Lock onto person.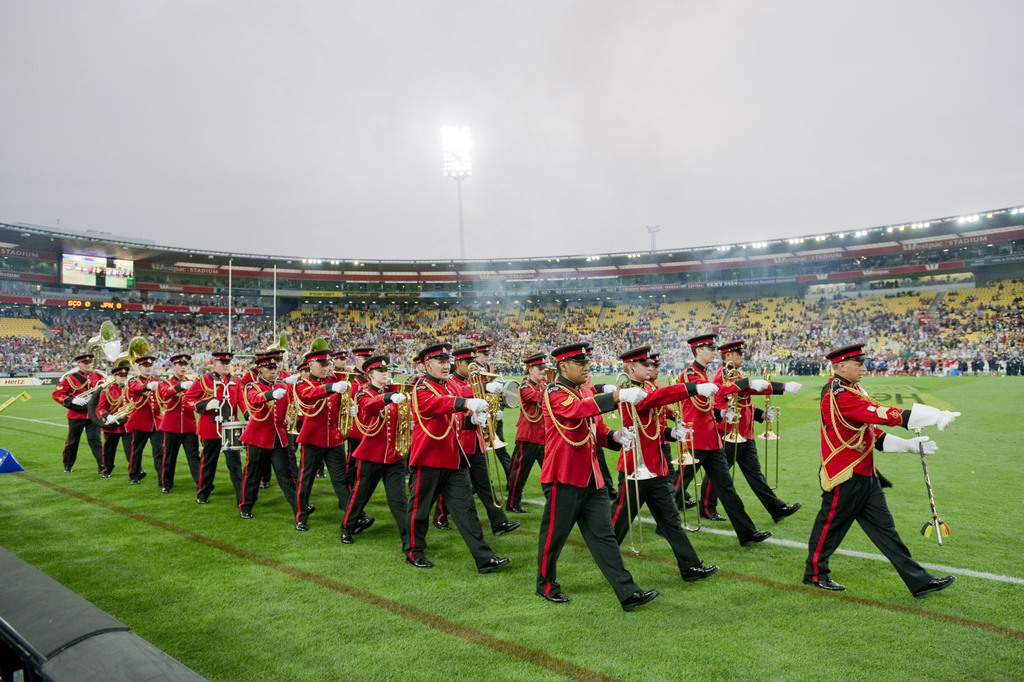
Locked: locate(795, 341, 955, 604).
